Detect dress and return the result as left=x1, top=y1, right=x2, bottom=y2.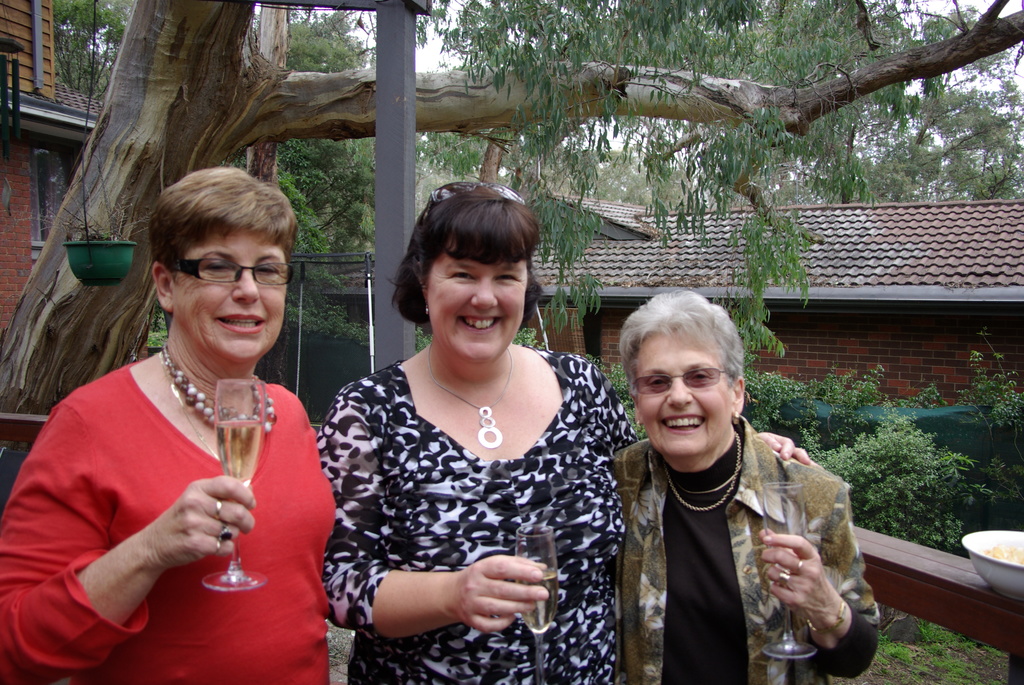
left=0, top=358, right=344, bottom=682.
